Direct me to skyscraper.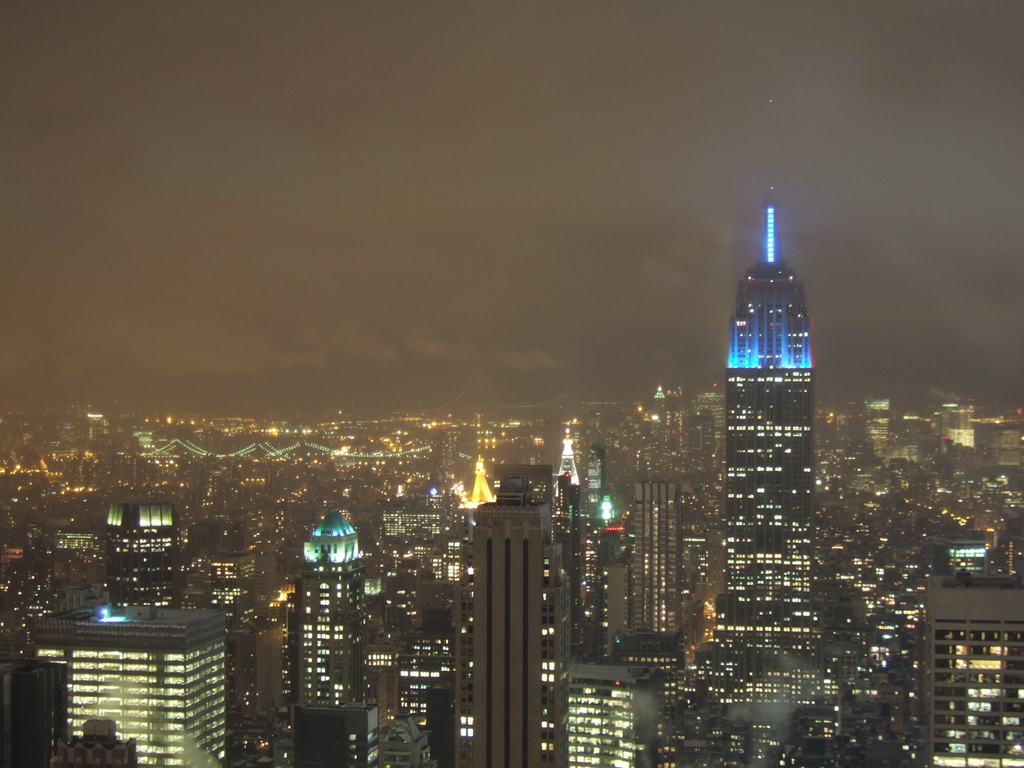
Direction: box(280, 502, 370, 715).
